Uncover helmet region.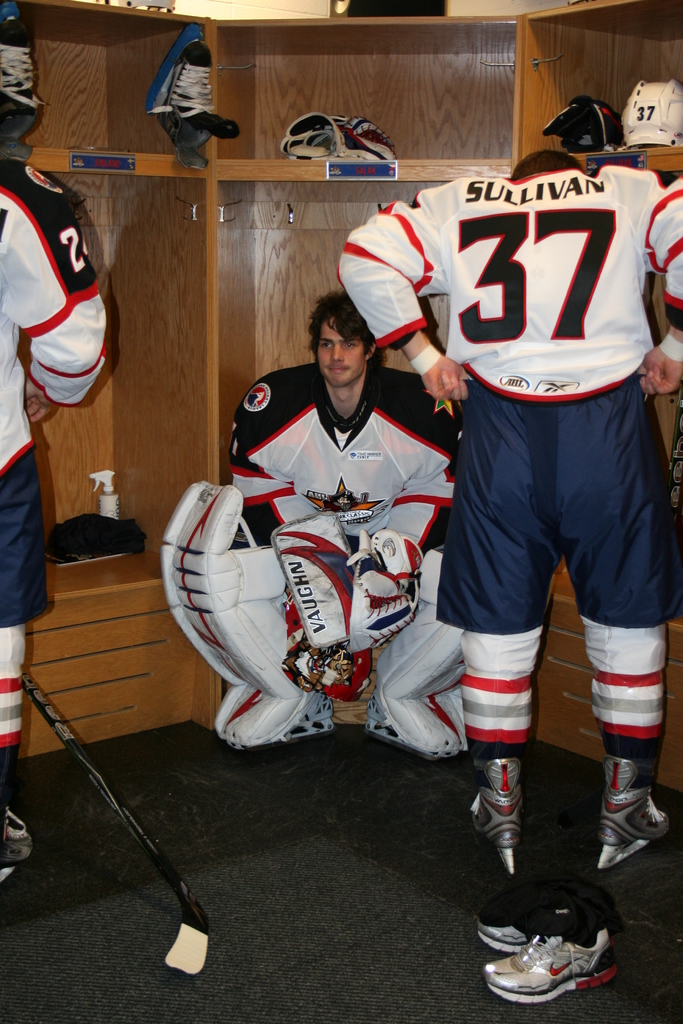
Uncovered: 617:77:682:149.
